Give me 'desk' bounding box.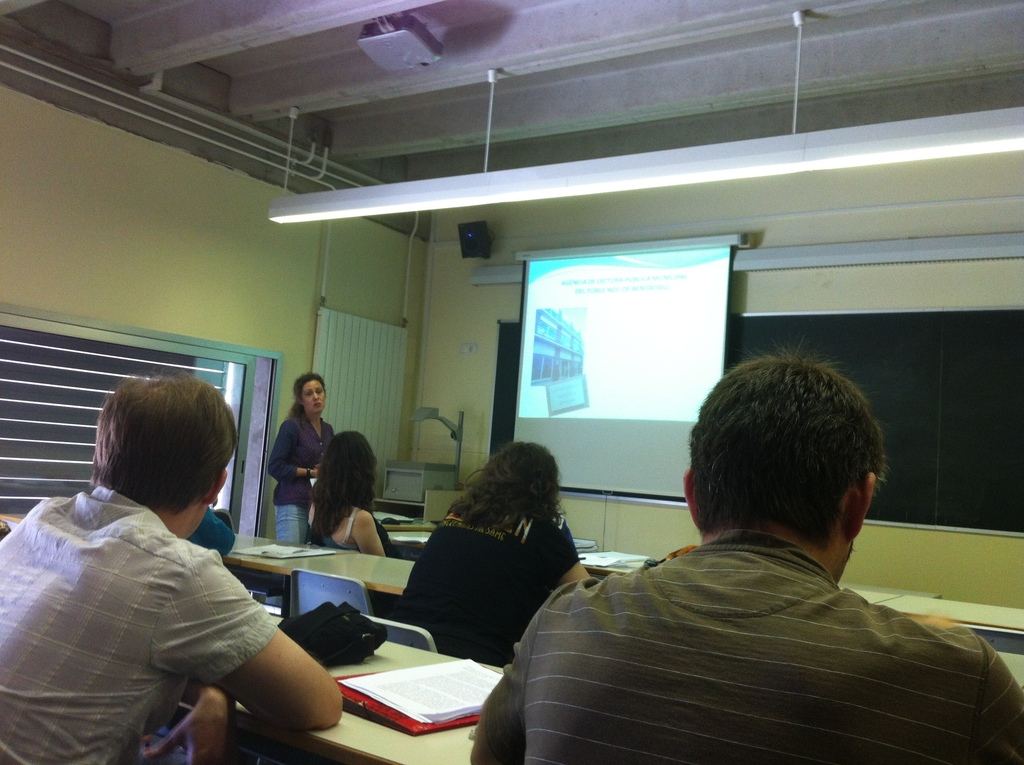
BBox(237, 639, 502, 759).
